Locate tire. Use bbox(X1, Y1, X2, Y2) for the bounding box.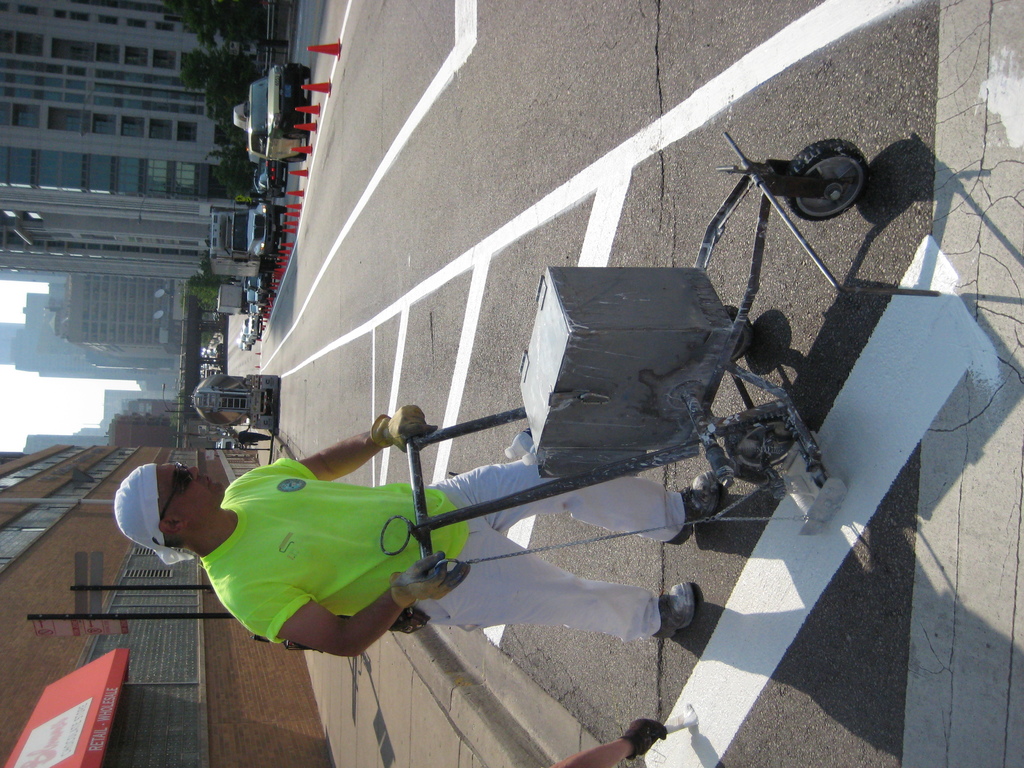
bbox(718, 413, 799, 471).
